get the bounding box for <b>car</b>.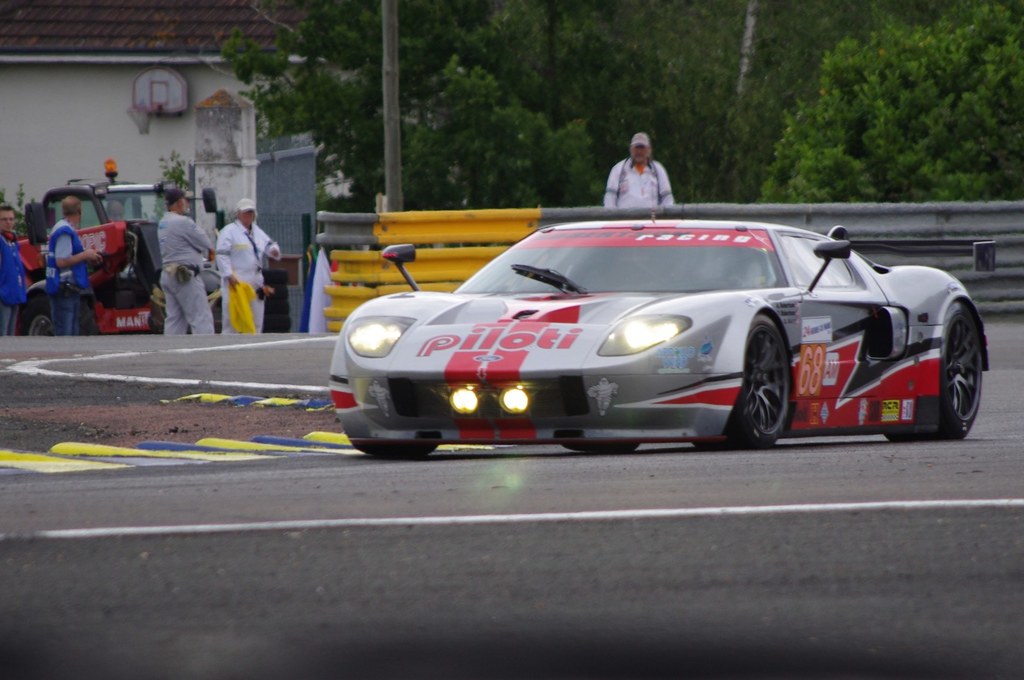
box(327, 210, 988, 442).
